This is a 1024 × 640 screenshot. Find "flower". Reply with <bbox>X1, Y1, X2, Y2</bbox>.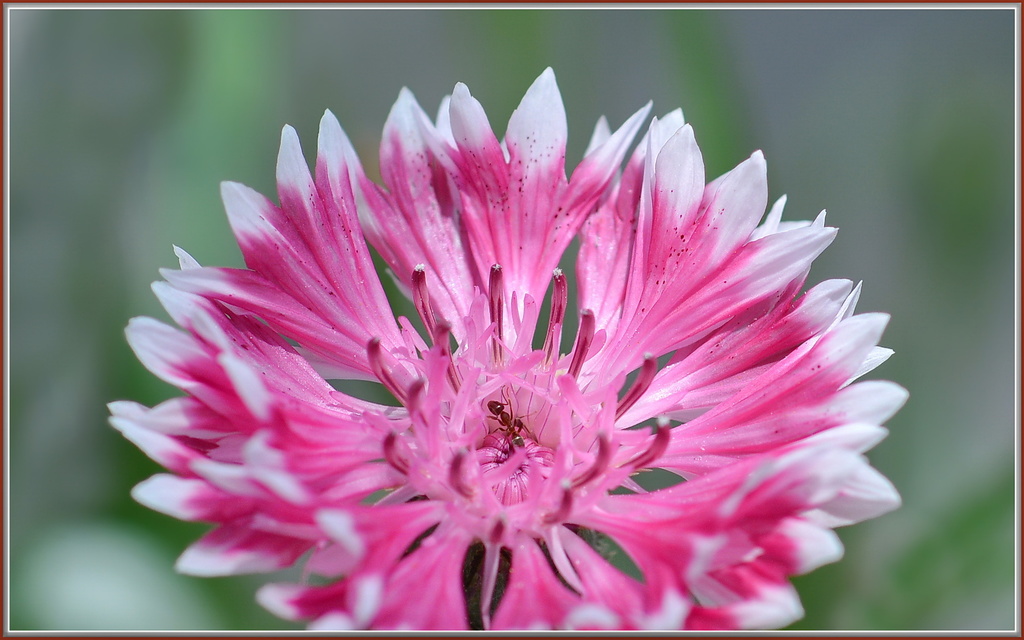
<bbox>95, 91, 932, 639</bbox>.
